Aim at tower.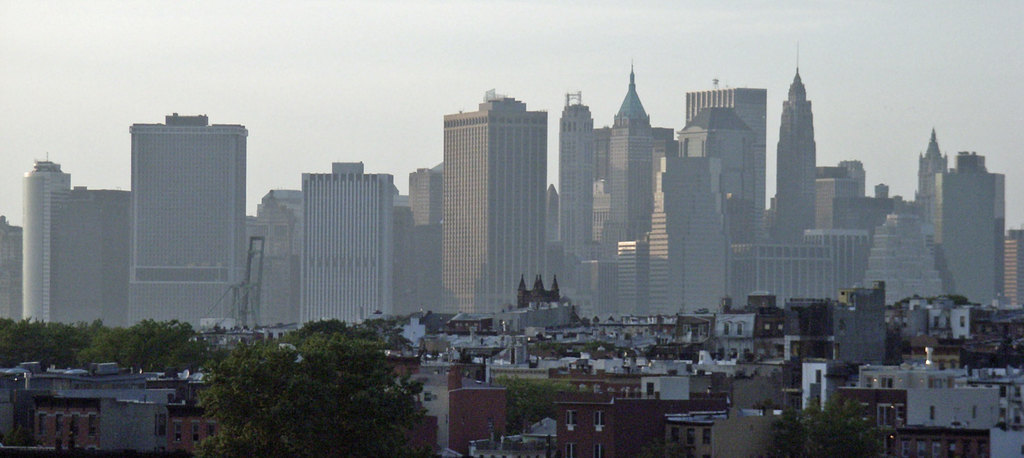
Aimed at region(775, 40, 821, 240).
